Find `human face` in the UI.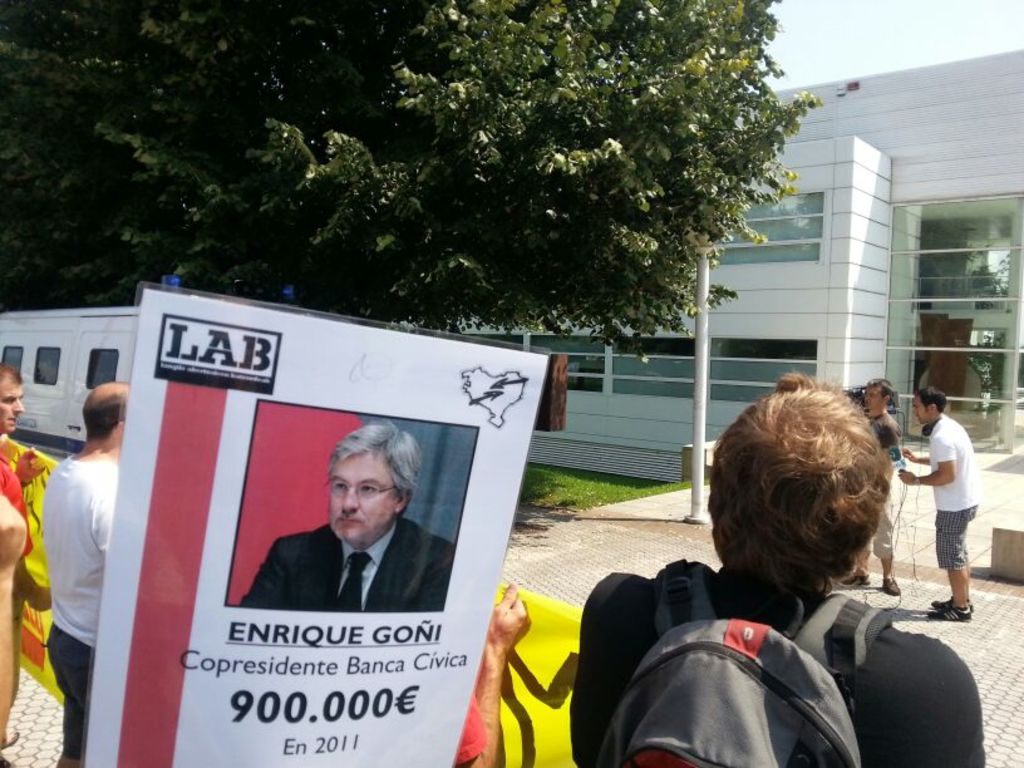
UI element at 0 373 23 435.
